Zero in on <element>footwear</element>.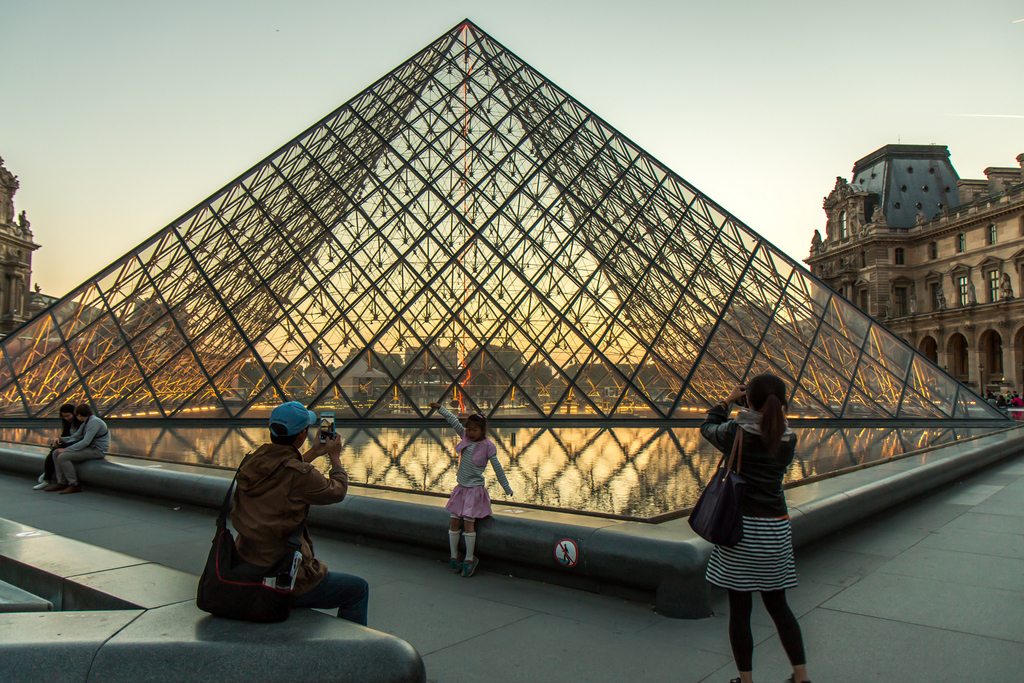
Zeroed in: x1=37 y1=469 x2=46 y2=487.
